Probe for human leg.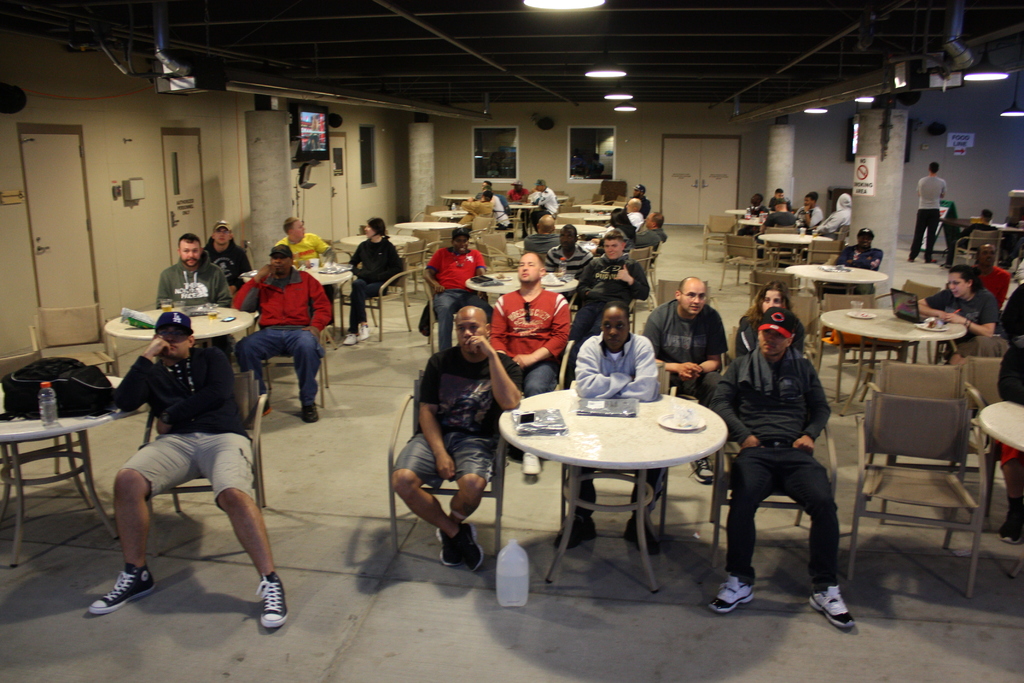
Probe result: x1=908, y1=205, x2=925, y2=258.
